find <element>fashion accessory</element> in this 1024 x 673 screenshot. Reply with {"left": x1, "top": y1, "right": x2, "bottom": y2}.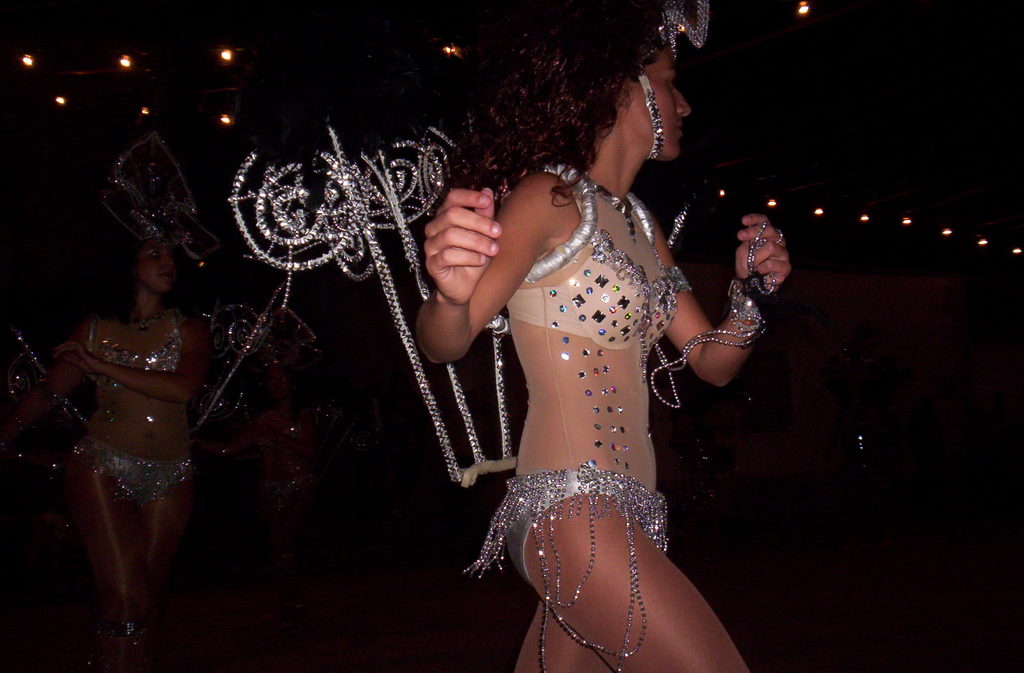
{"left": 634, "top": 69, "right": 664, "bottom": 159}.
